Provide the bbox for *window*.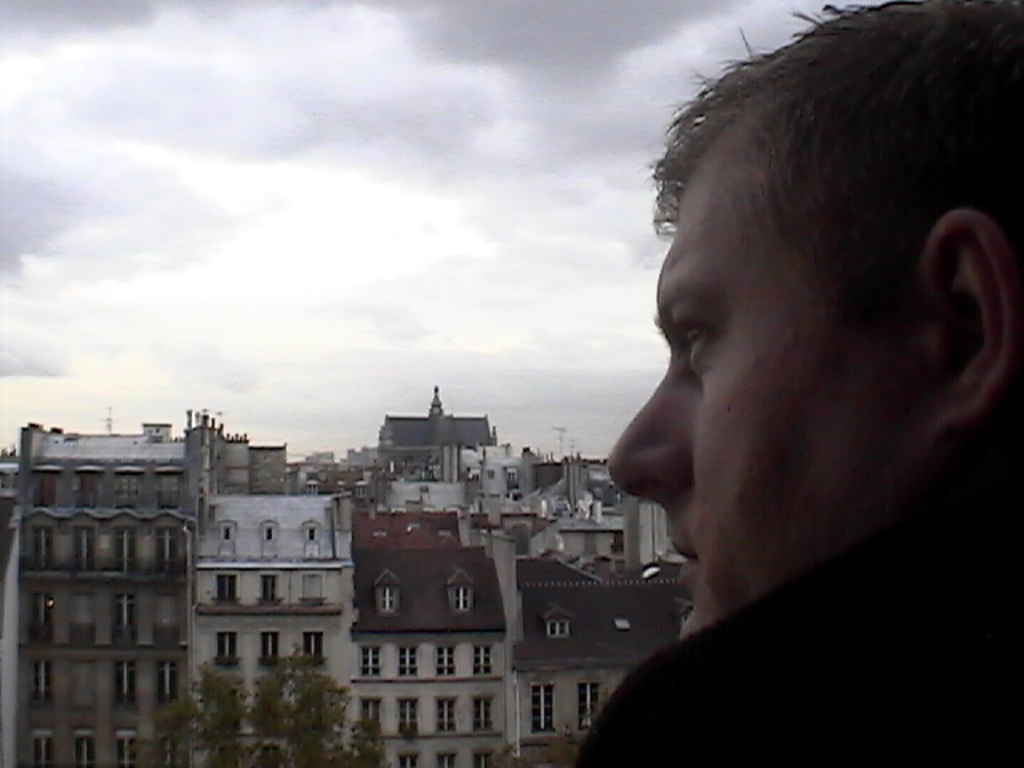
214,571,242,608.
